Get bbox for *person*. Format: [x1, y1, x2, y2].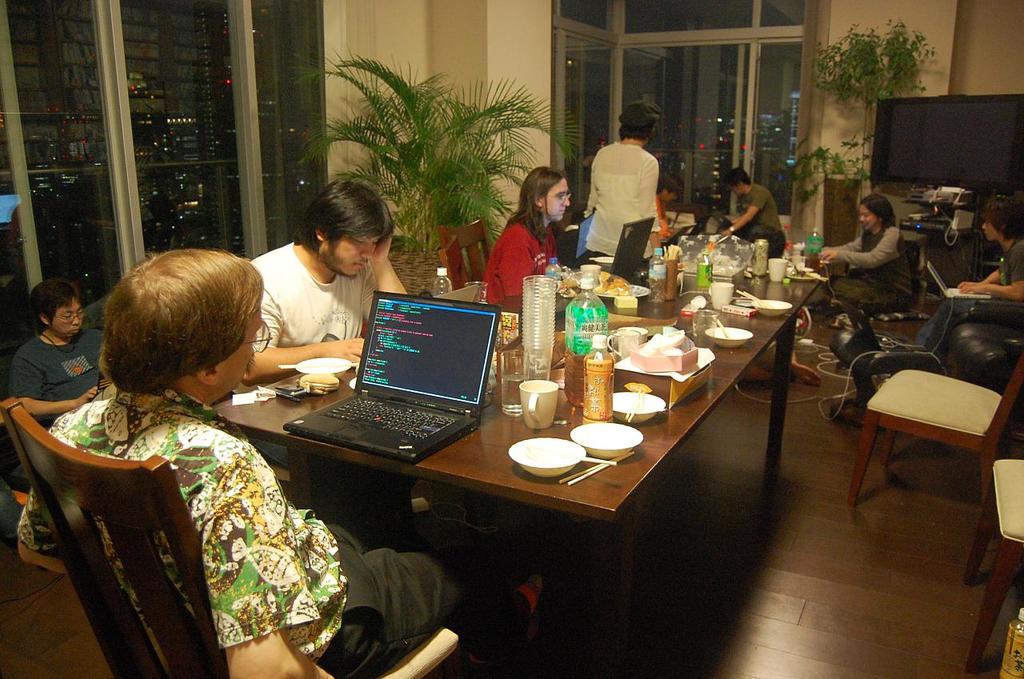
[720, 170, 786, 254].
